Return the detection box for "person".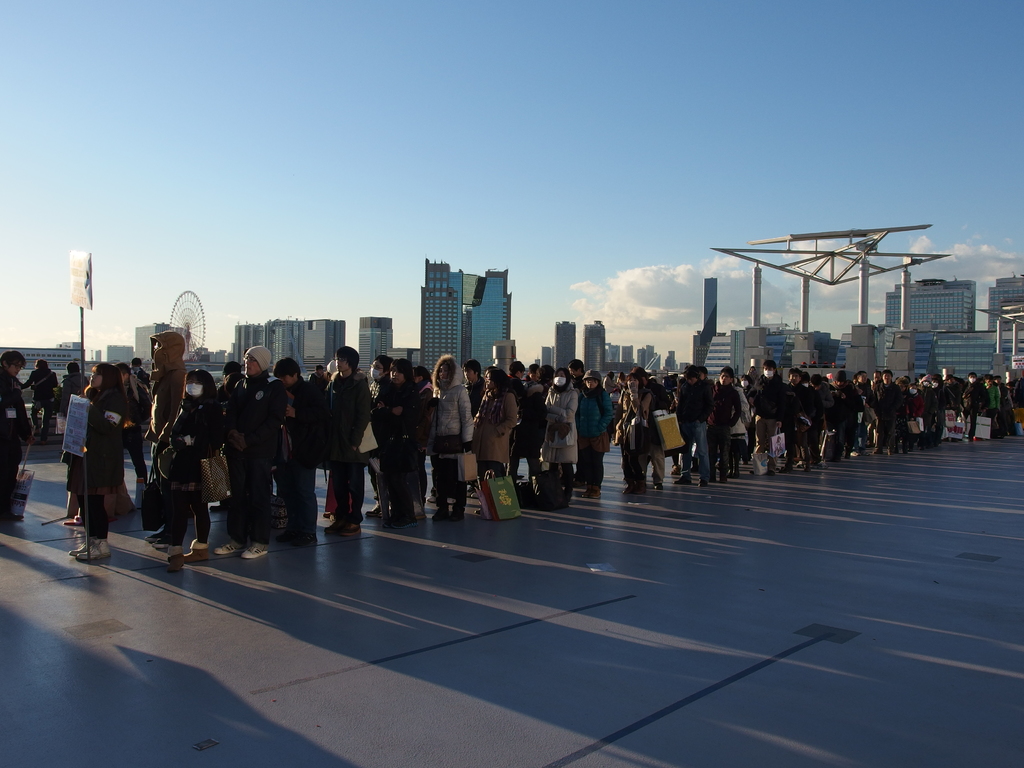
Rect(746, 364, 758, 383).
